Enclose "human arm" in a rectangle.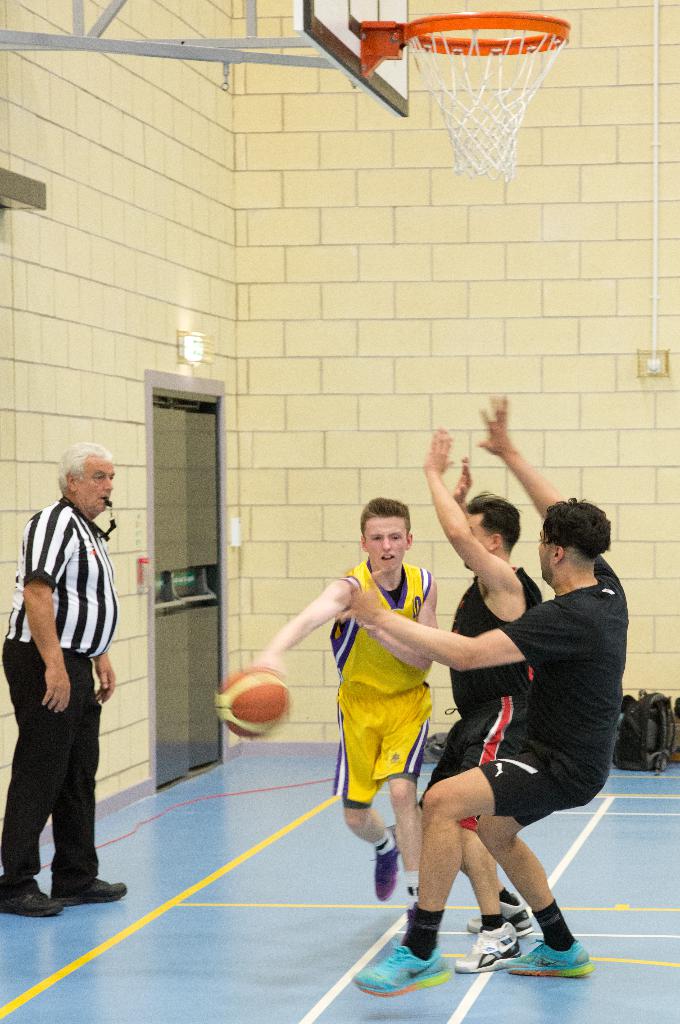
448,450,472,509.
